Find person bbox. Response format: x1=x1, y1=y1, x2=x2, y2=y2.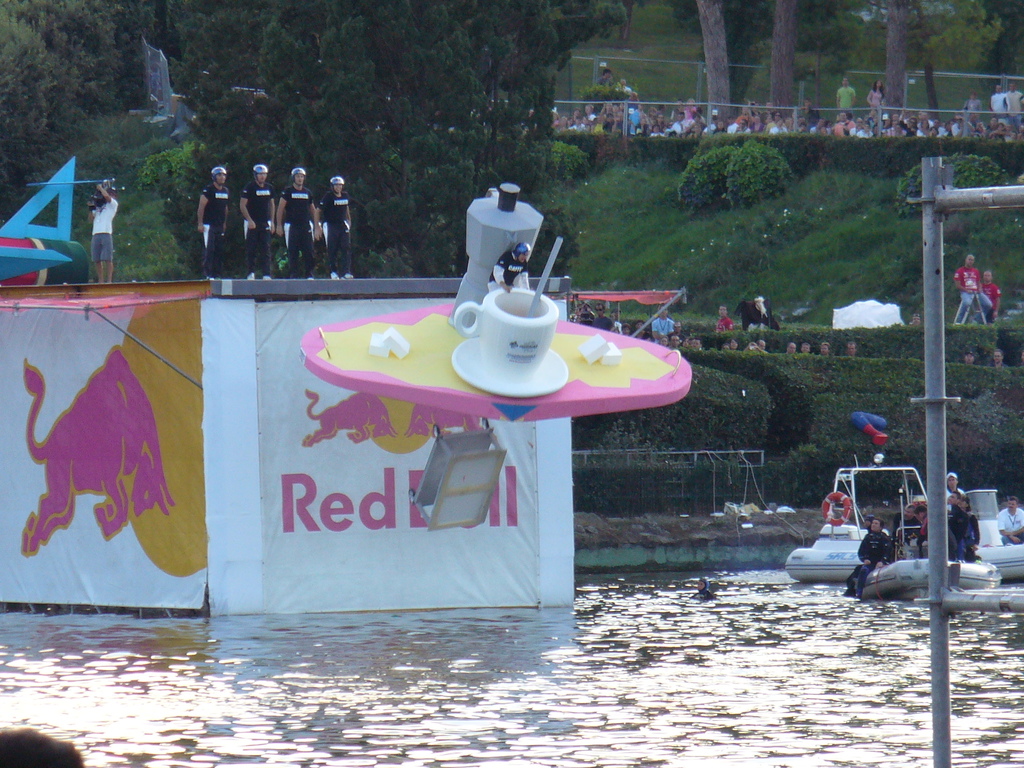
x1=964, y1=500, x2=985, y2=552.
